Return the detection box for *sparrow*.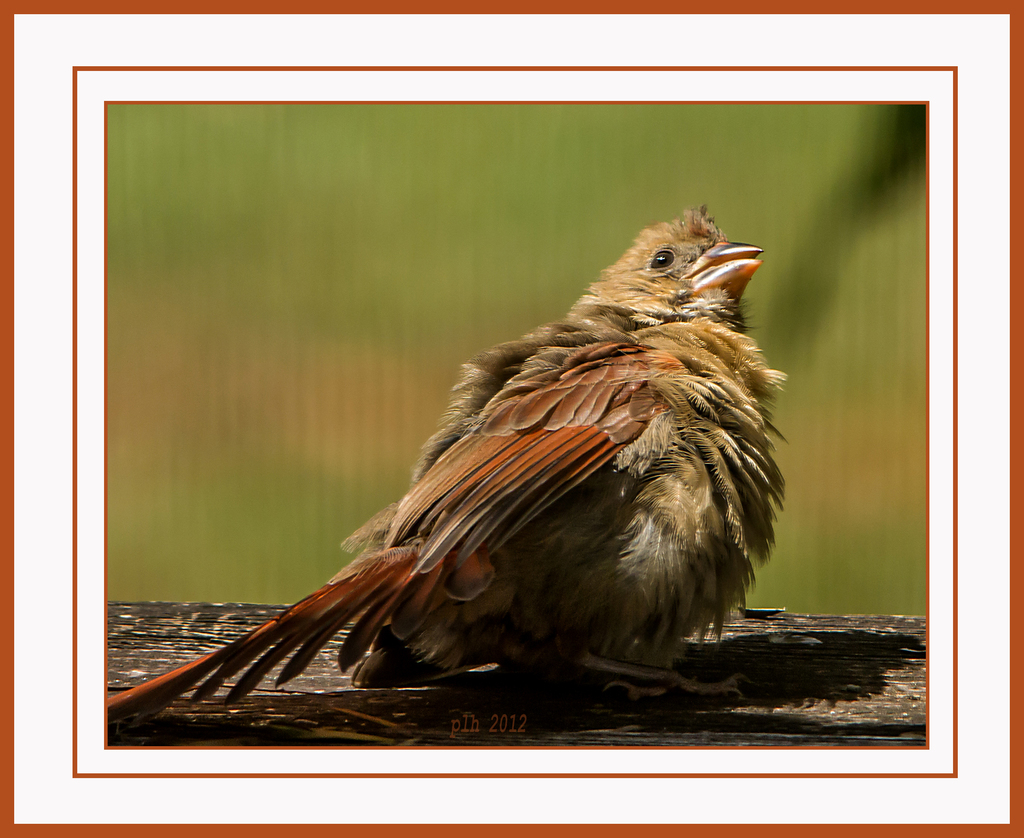
[left=109, top=207, right=787, bottom=721].
